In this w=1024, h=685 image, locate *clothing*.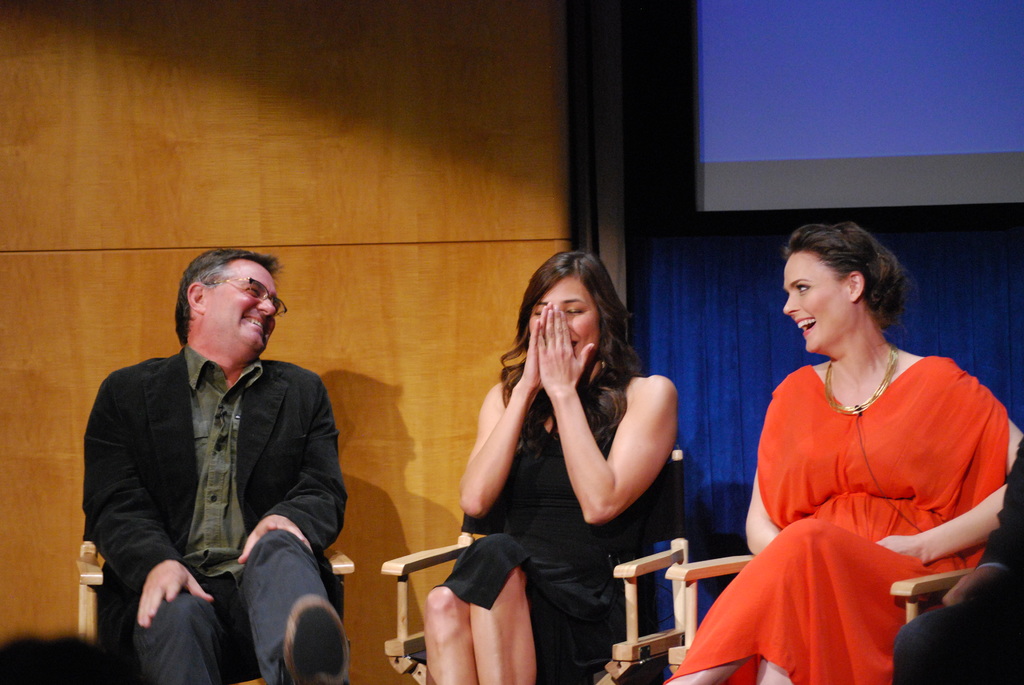
Bounding box: 721, 333, 979, 664.
